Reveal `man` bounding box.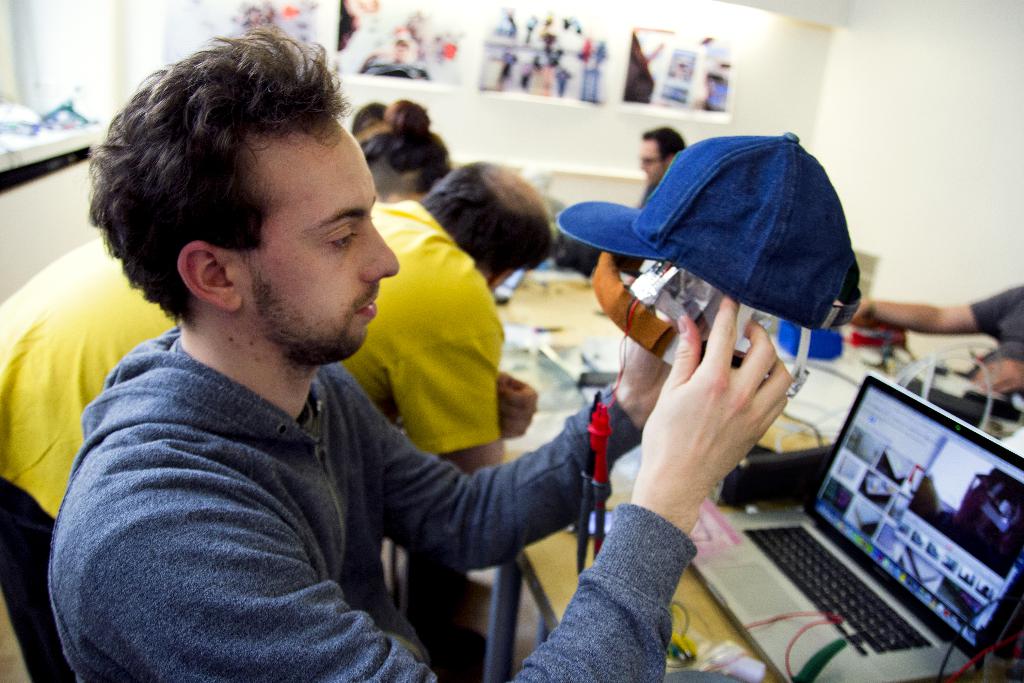
Revealed: left=0, top=156, right=565, bottom=682.
